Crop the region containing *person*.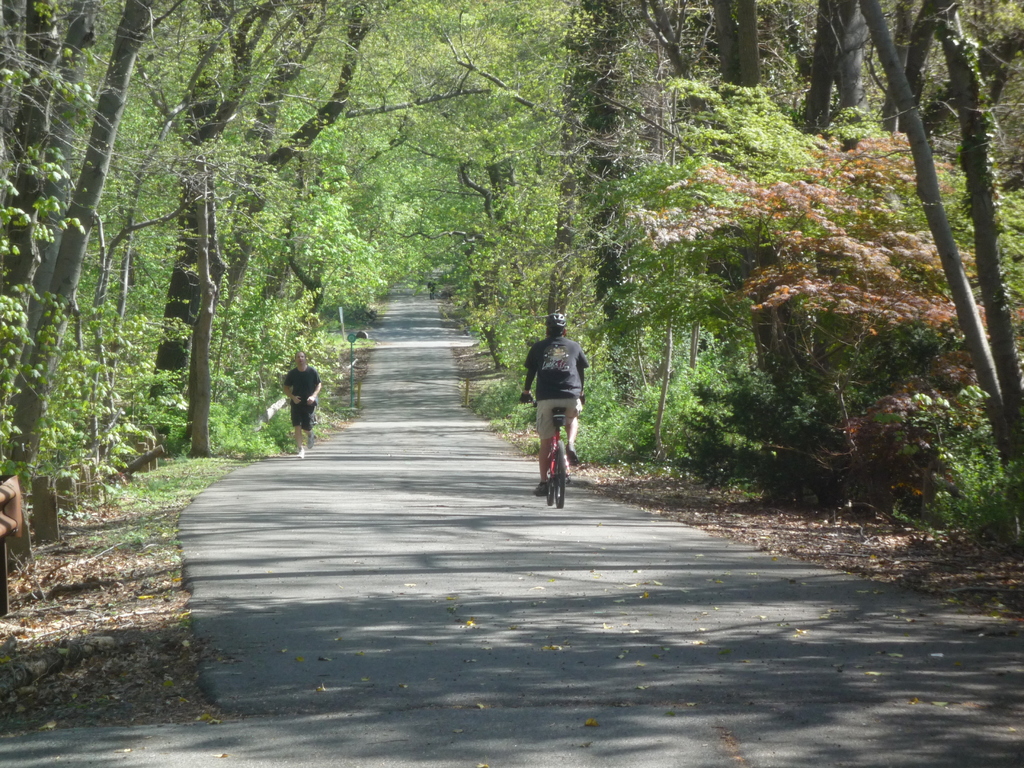
Crop region: [525,312,600,509].
